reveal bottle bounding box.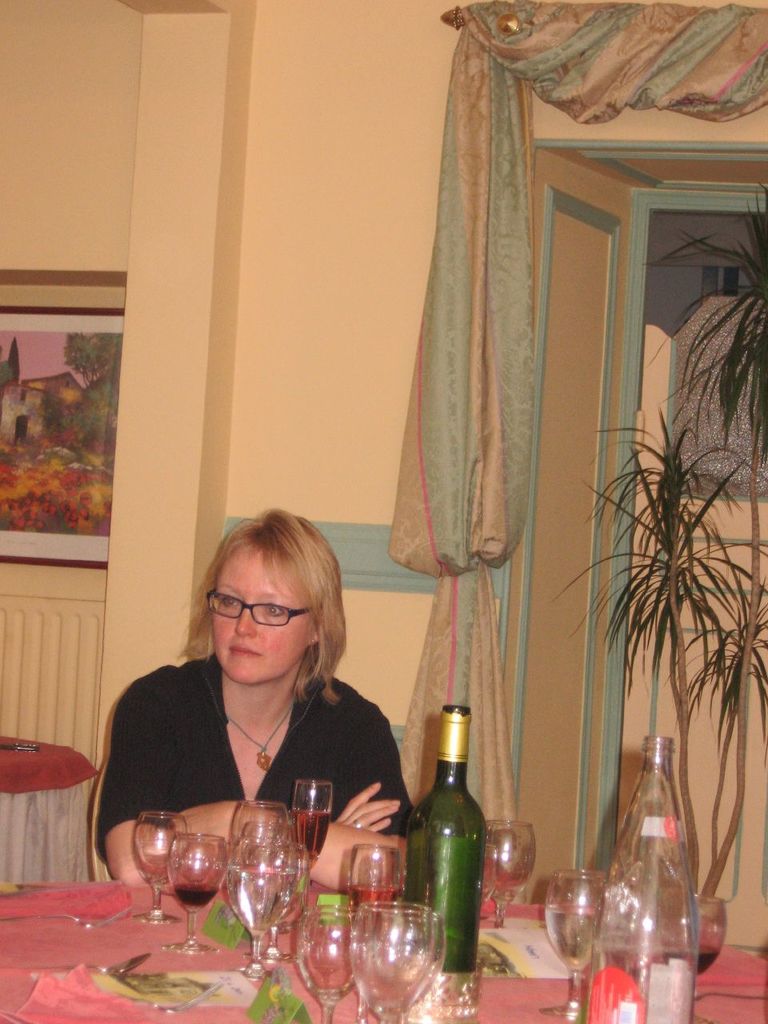
Revealed: Rect(583, 774, 687, 1023).
